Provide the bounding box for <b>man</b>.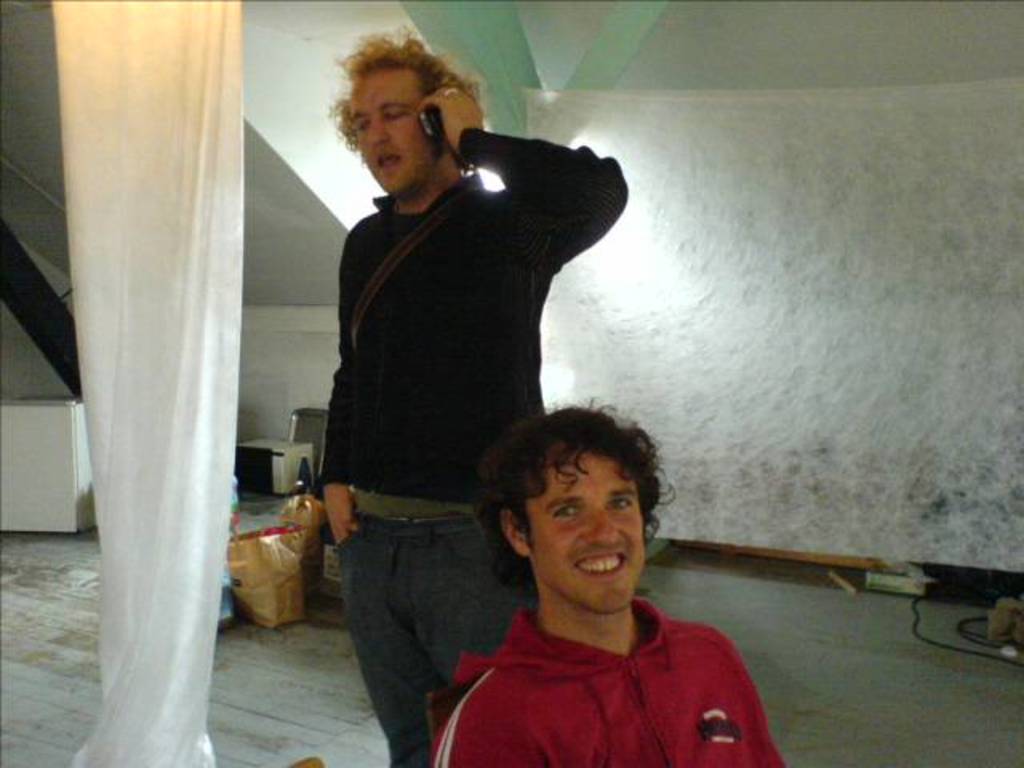
434 402 794 766.
